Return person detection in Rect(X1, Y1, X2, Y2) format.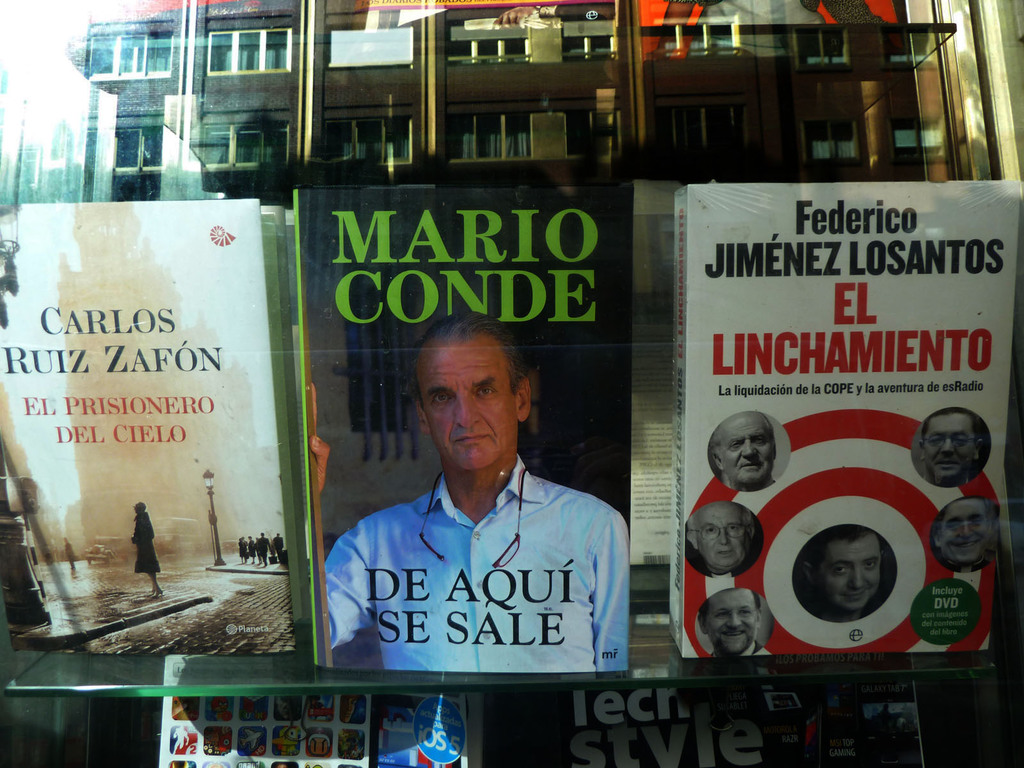
Rect(801, 522, 897, 627).
